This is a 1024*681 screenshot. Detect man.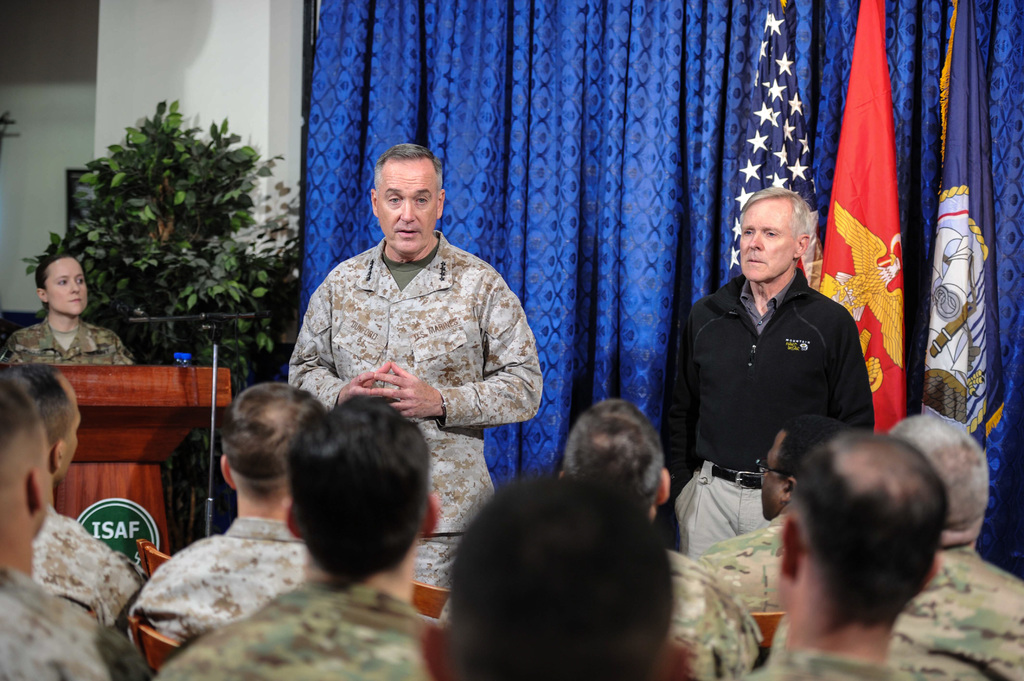
region(148, 393, 440, 680).
